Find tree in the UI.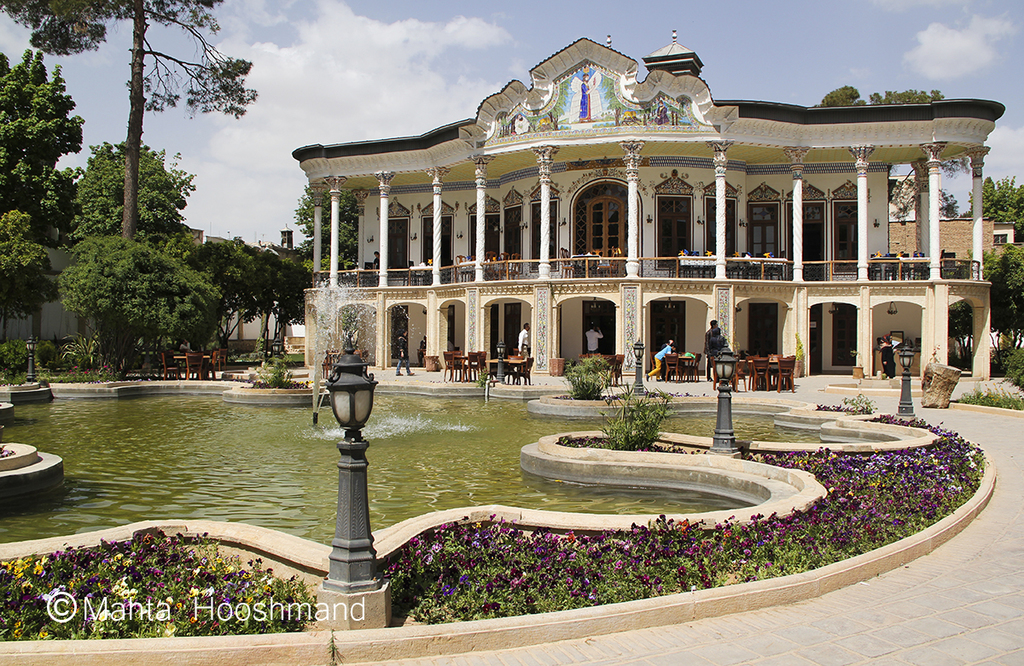
UI element at (left=292, top=183, right=362, bottom=272).
